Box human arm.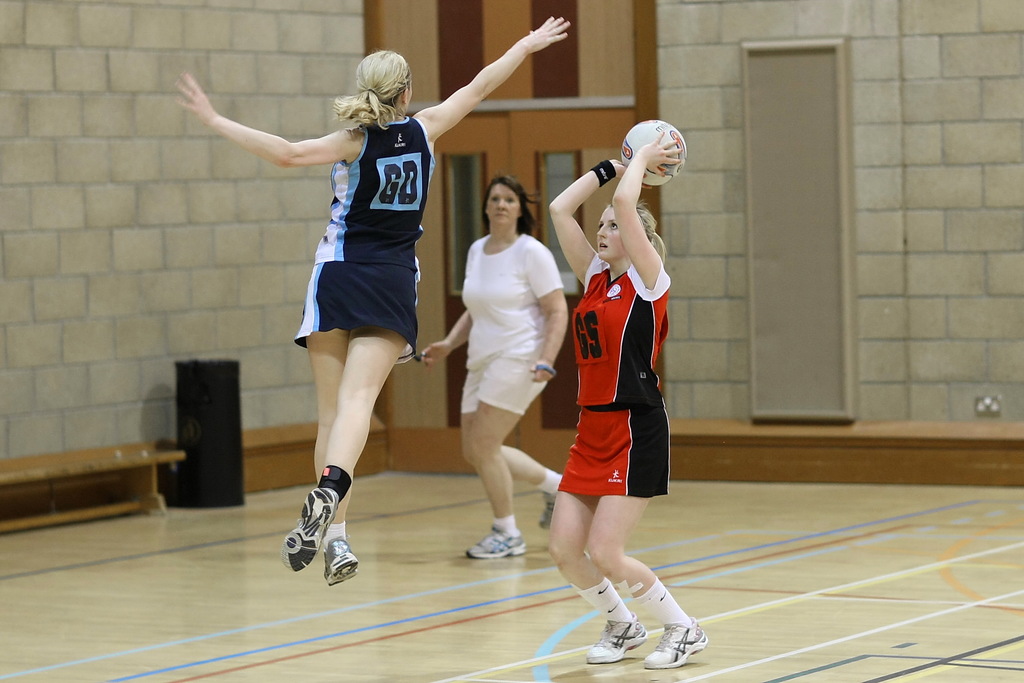
528/239/580/383.
